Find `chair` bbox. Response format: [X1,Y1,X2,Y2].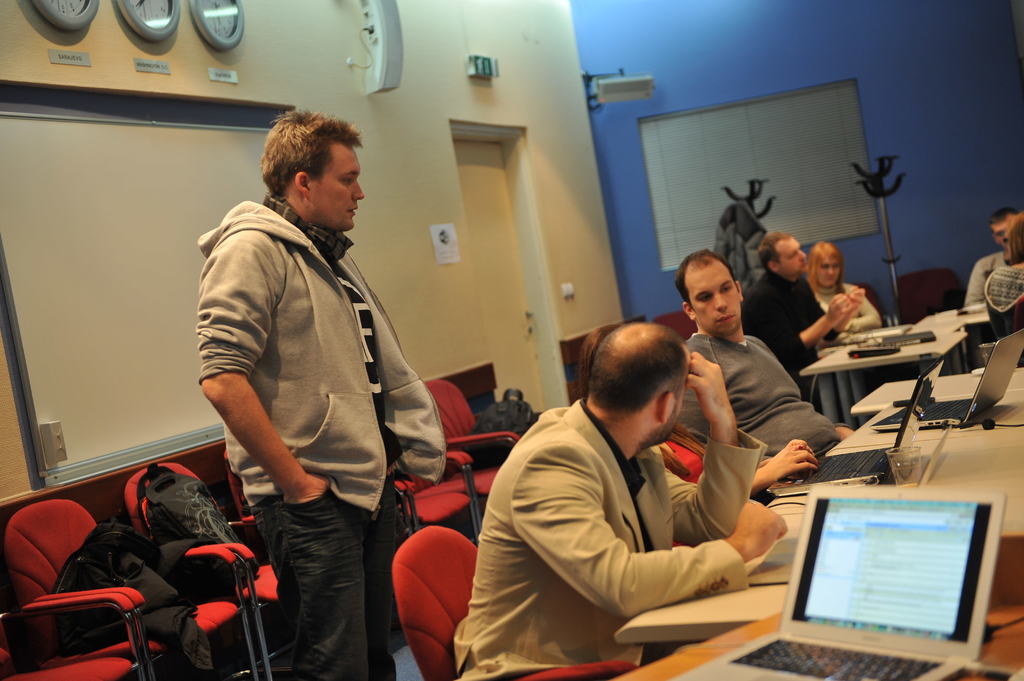
[431,381,523,523].
